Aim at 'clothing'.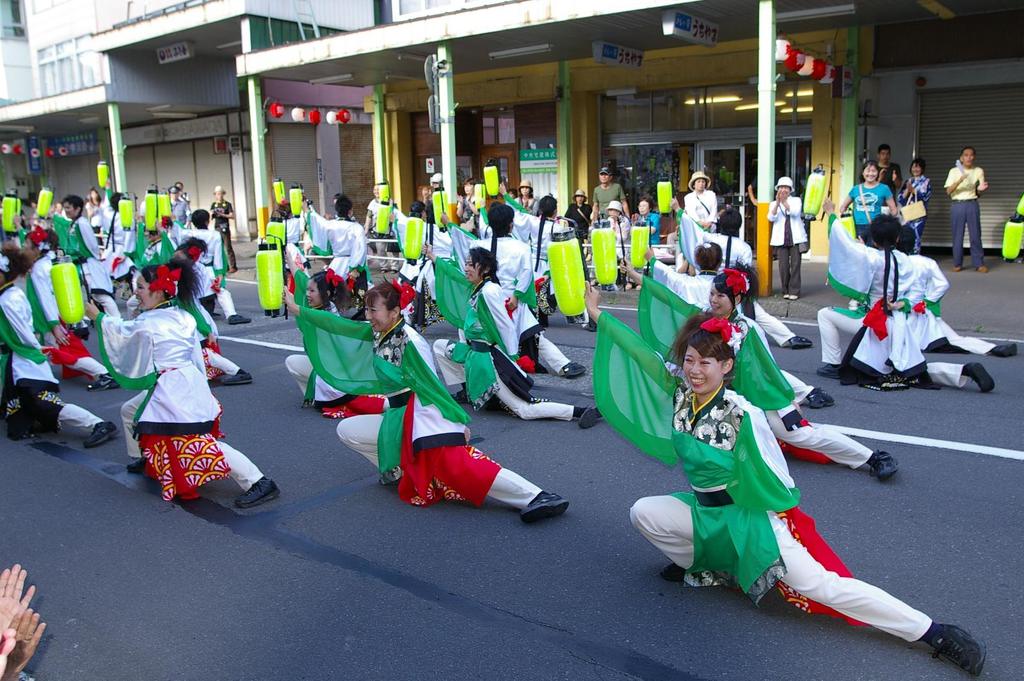
Aimed at bbox=[767, 195, 810, 296].
